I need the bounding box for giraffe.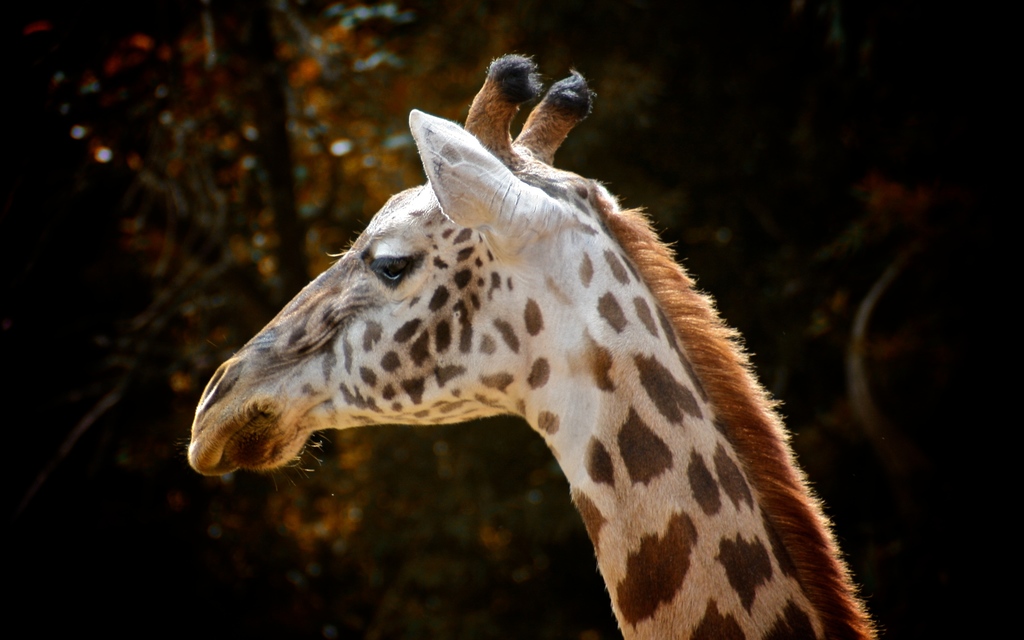
Here it is: Rect(211, 63, 865, 639).
